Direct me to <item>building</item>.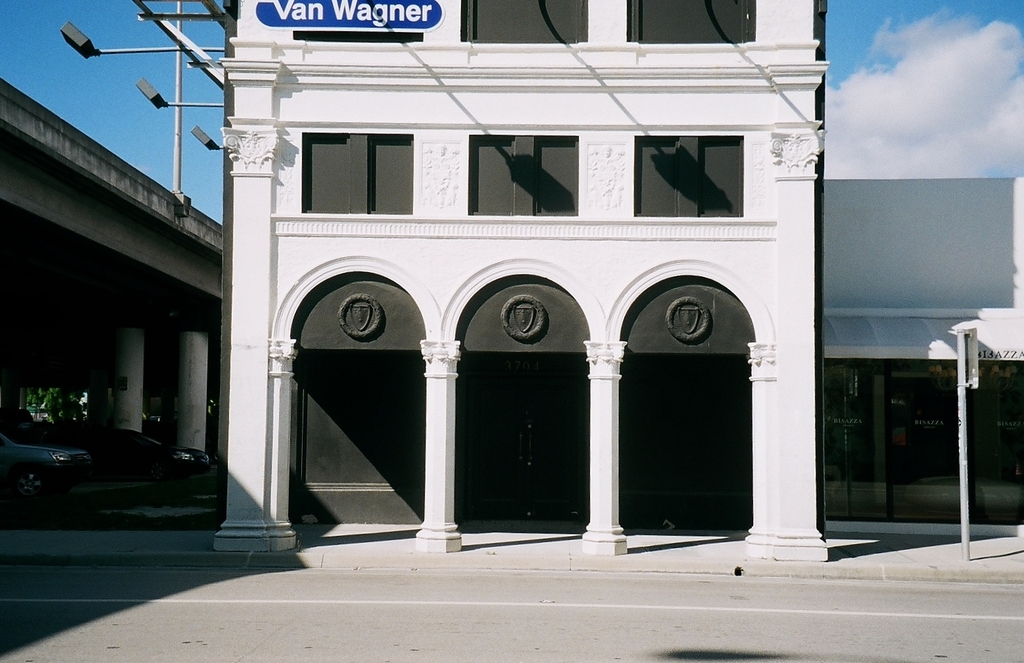
Direction: select_region(213, 0, 830, 558).
